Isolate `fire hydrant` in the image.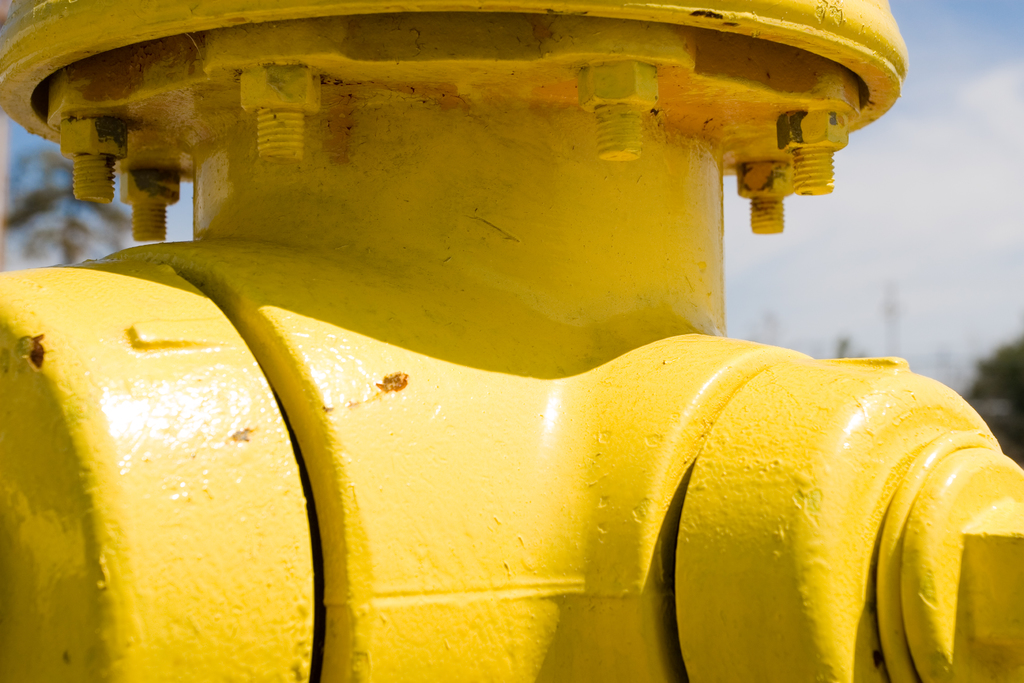
Isolated region: region(0, 0, 1023, 682).
